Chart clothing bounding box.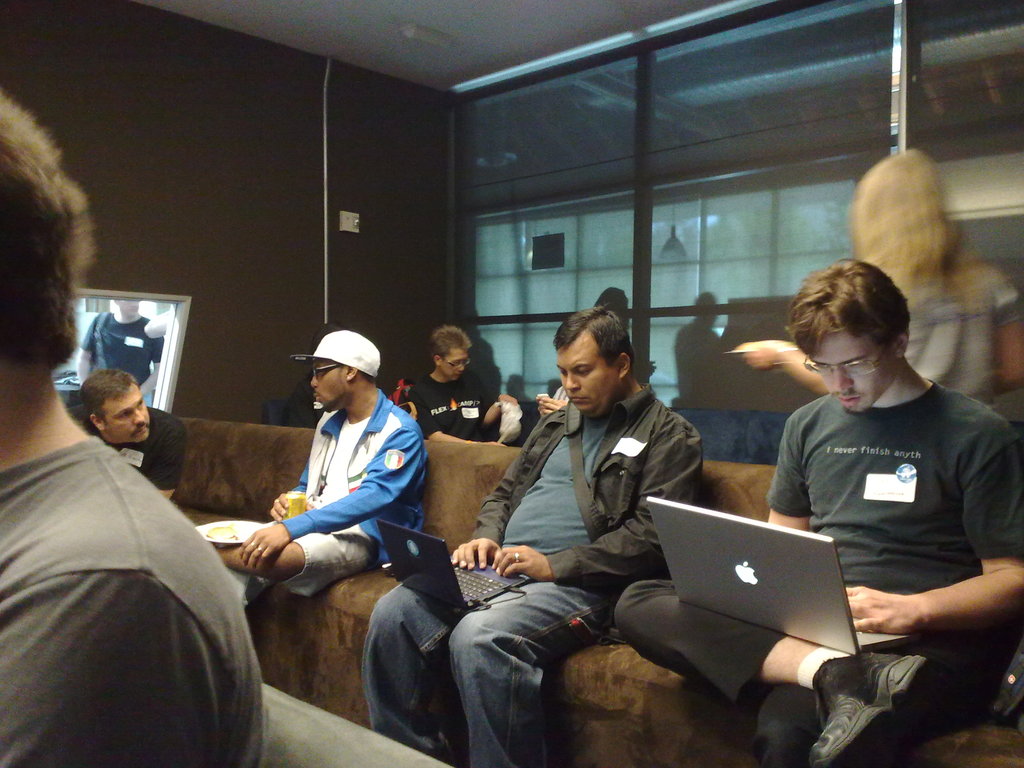
Charted: 392/373/508/435.
